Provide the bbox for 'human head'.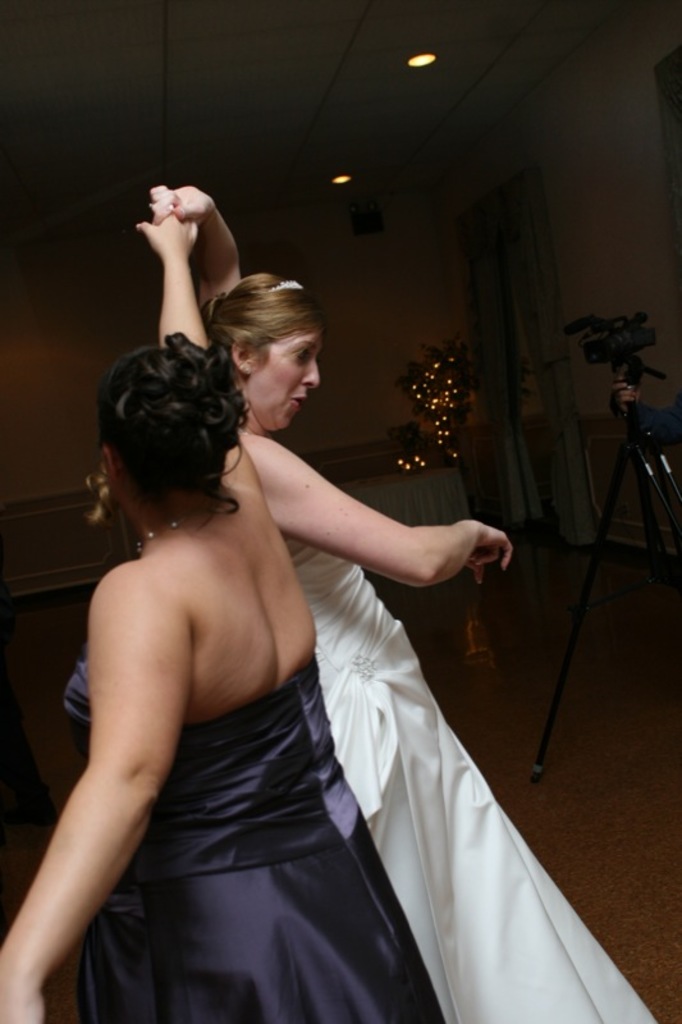
[92, 329, 252, 531].
